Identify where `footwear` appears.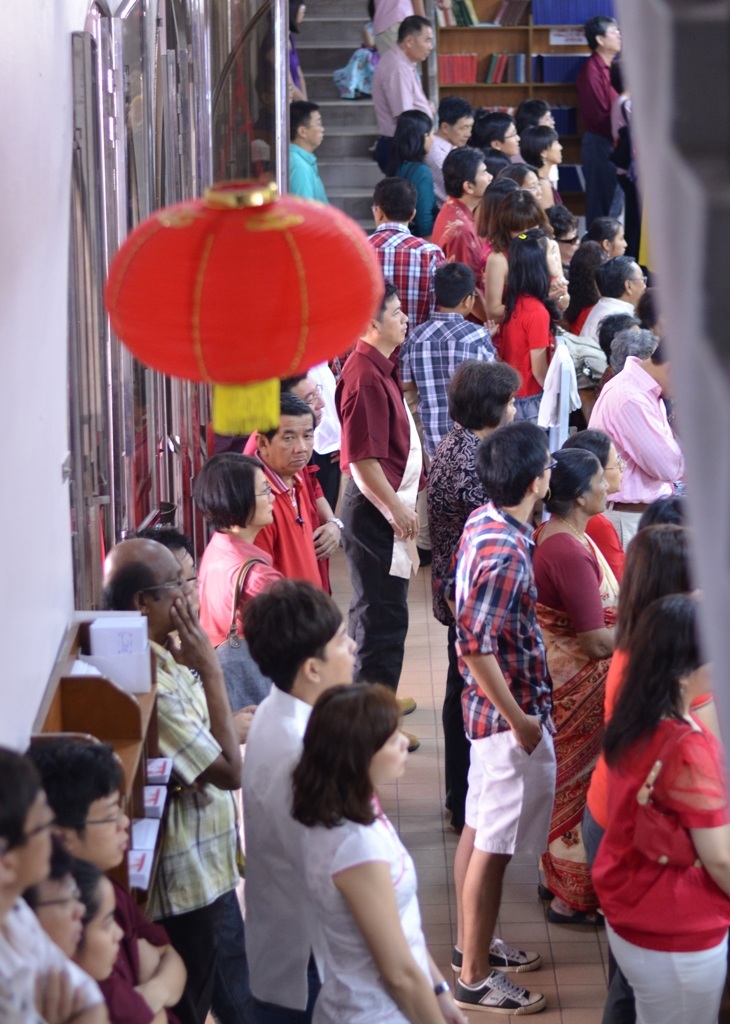
Appears at pyautogui.locateOnScreen(393, 693, 416, 718).
